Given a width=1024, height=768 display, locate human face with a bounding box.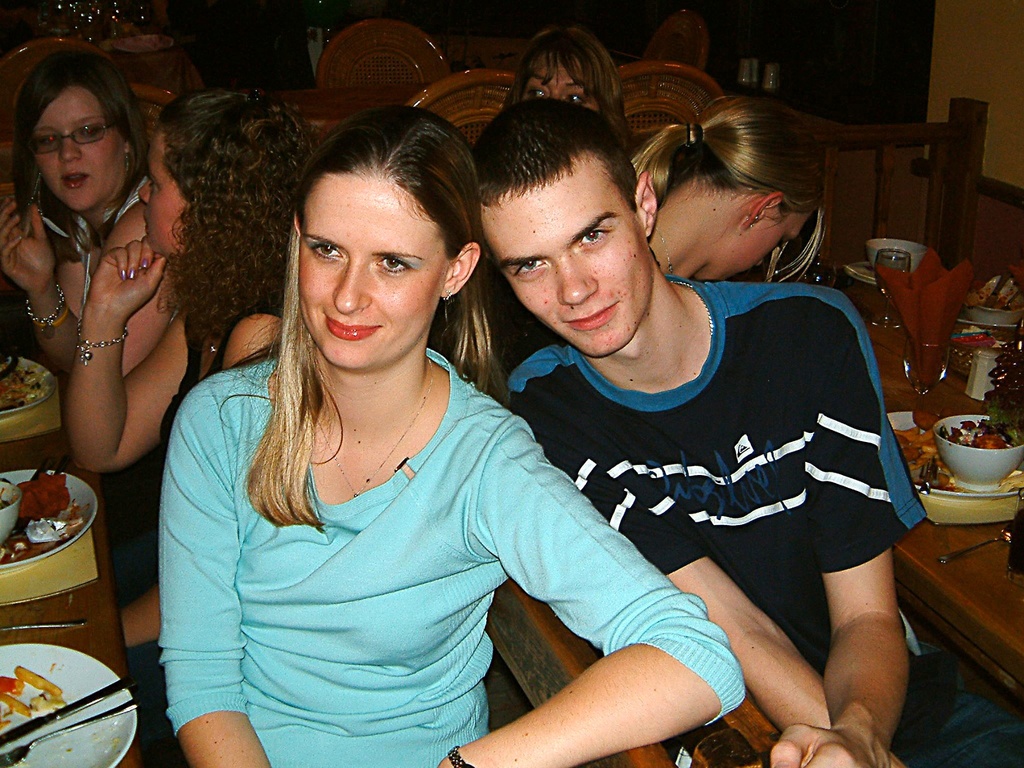
Located: pyautogui.locateOnScreen(691, 211, 813, 280).
